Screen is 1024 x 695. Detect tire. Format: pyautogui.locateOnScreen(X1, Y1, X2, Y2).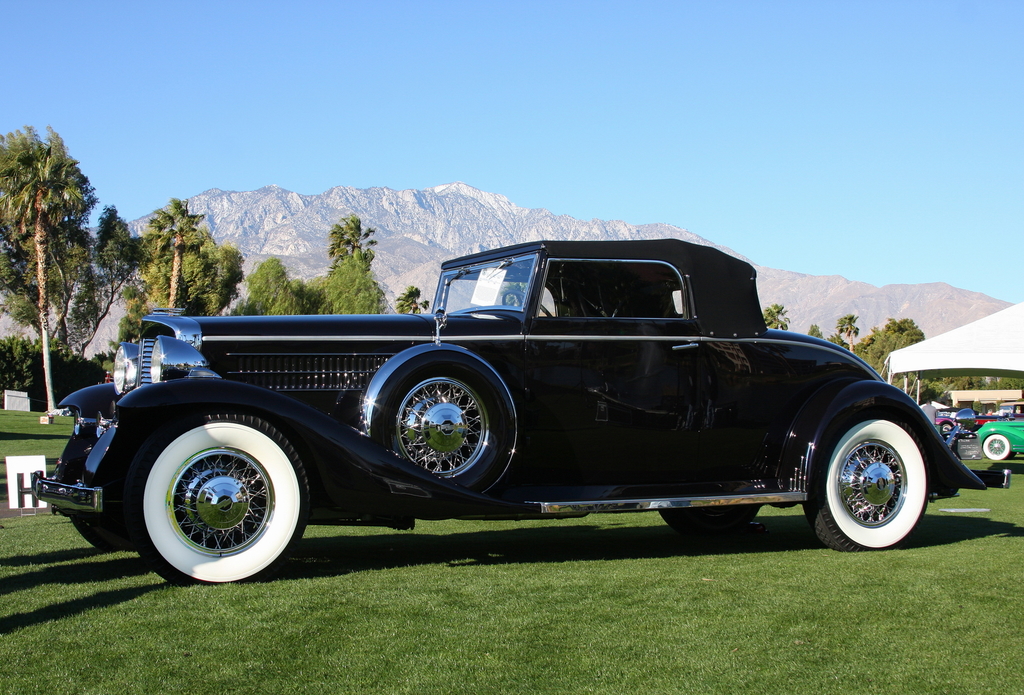
pyautogui.locateOnScreen(121, 405, 296, 580).
